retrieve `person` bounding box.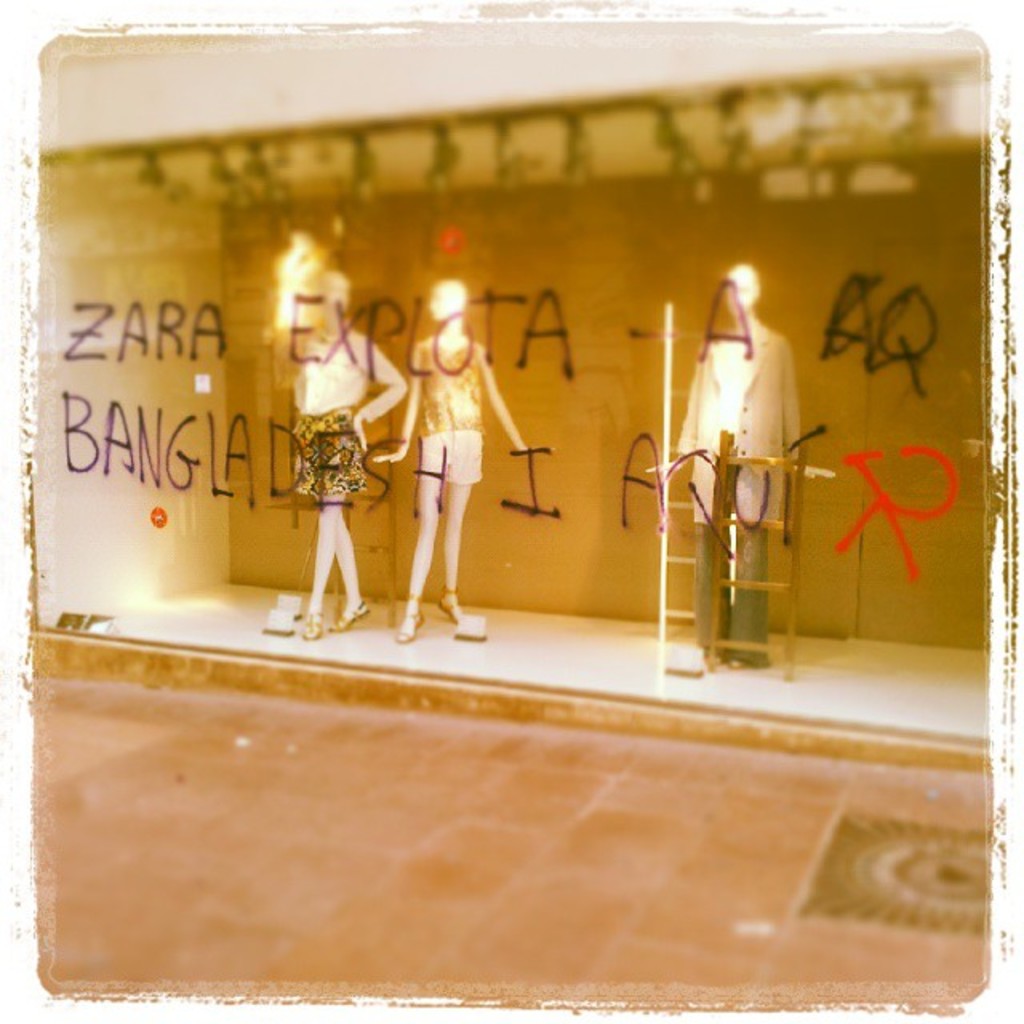
Bounding box: x1=389 y1=283 x2=515 y2=648.
